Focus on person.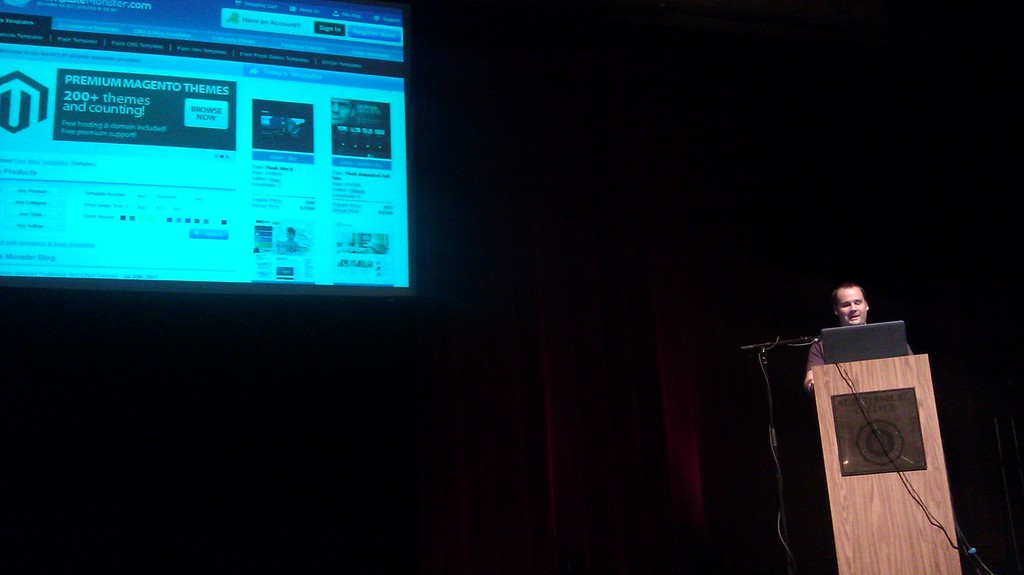
Focused at [left=801, top=282, right=916, bottom=387].
